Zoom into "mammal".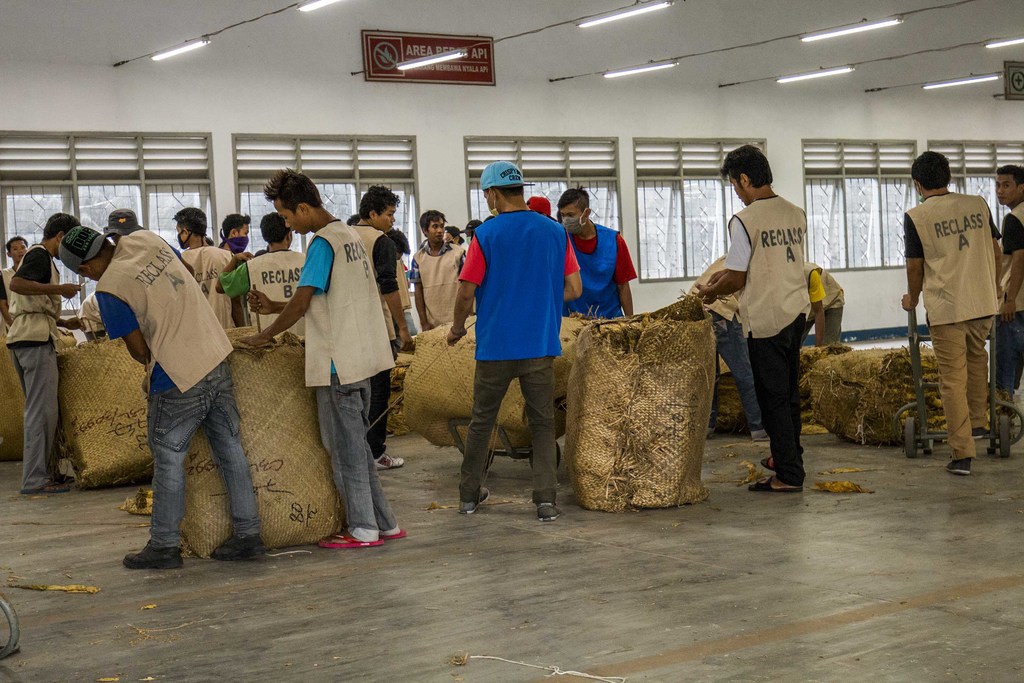
Zoom target: rect(806, 256, 846, 349).
